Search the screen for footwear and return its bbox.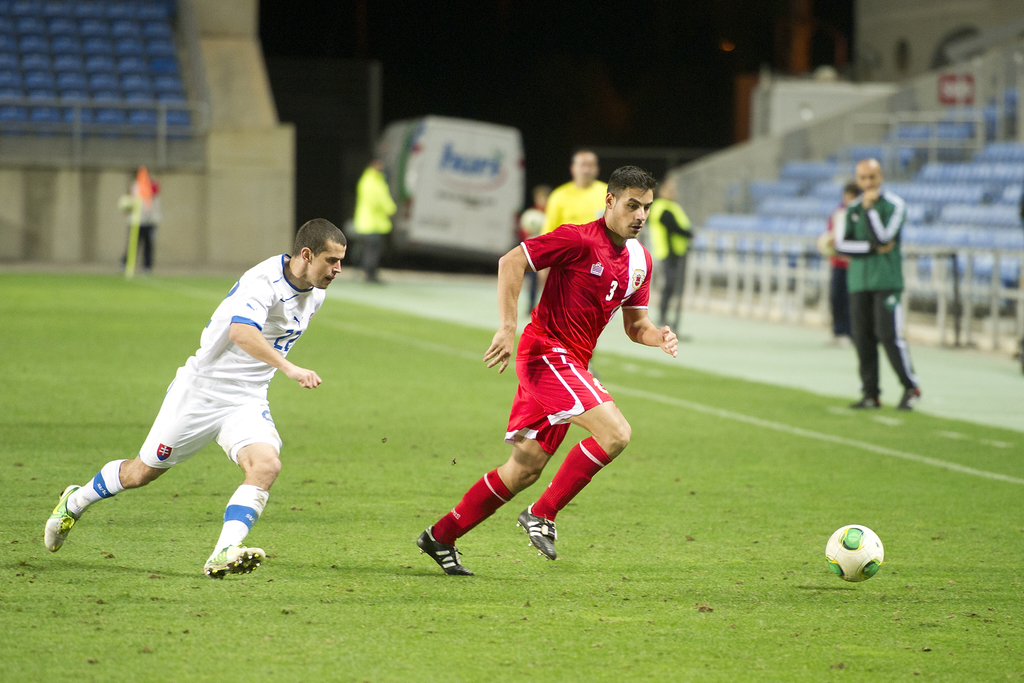
Found: (850, 393, 881, 411).
